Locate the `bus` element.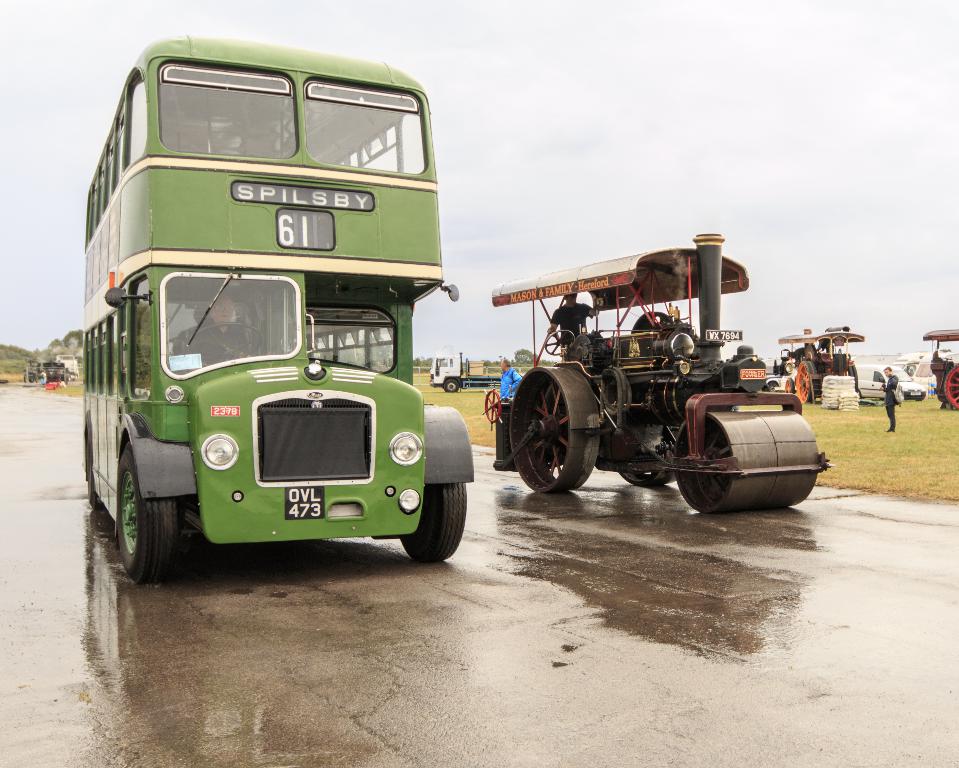
Element bbox: 80,37,475,574.
